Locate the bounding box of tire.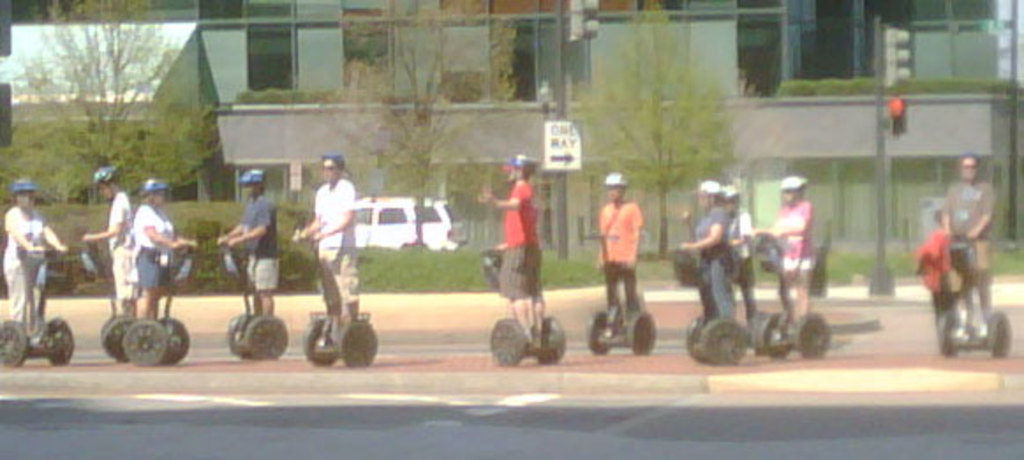
Bounding box: bbox=[798, 319, 828, 360].
